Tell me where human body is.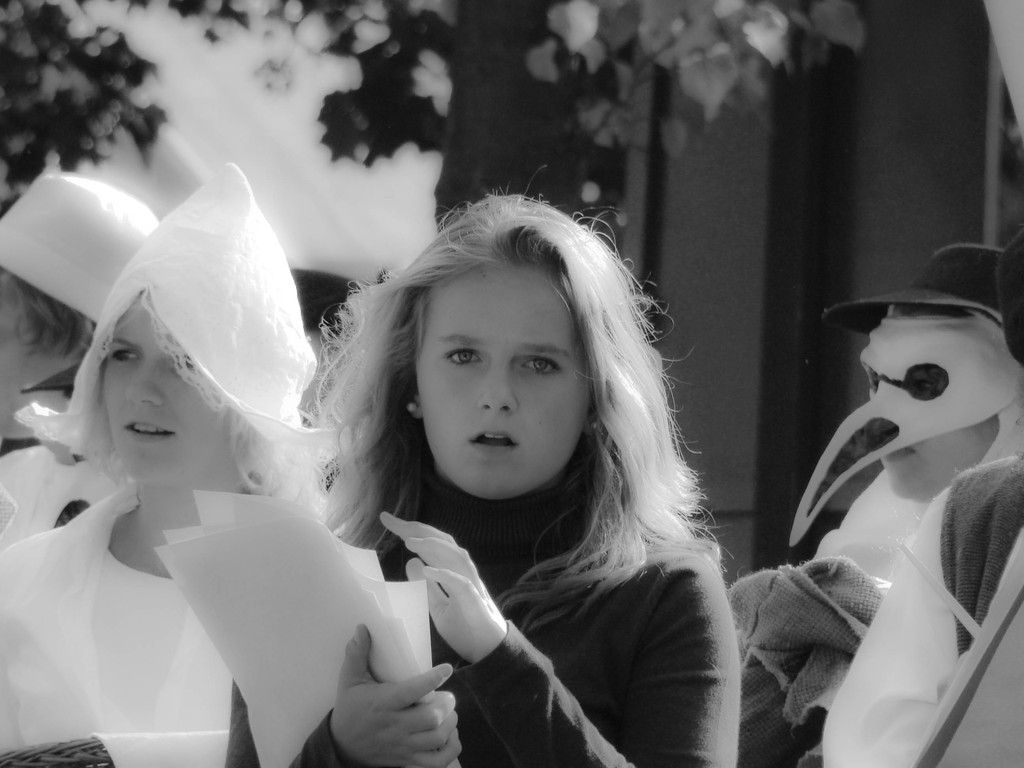
human body is at region(293, 212, 760, 766).
